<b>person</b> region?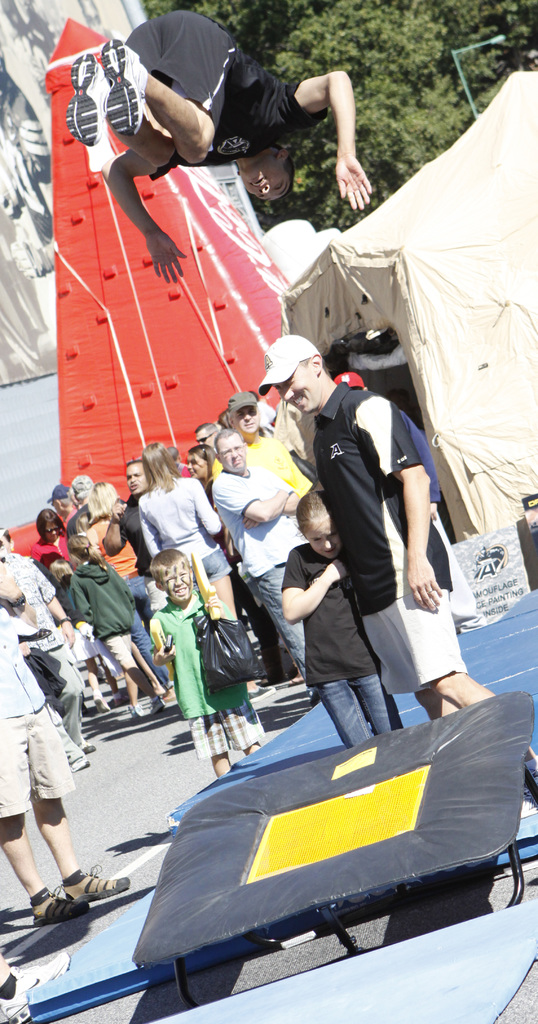
bbox=(258, 339, 537, 818)
